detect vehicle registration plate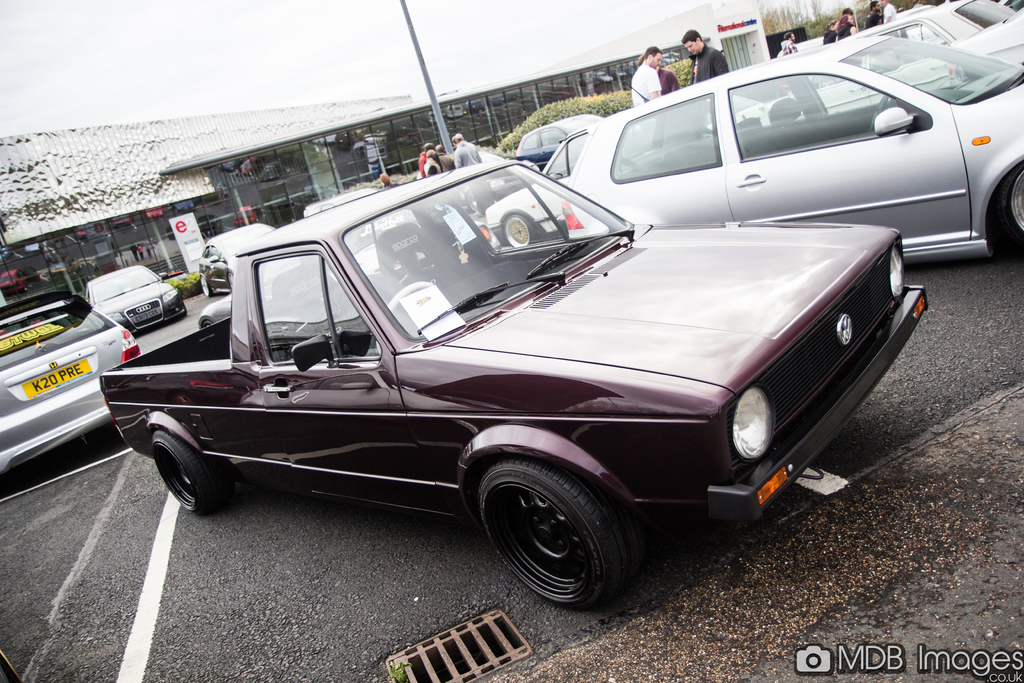
bbox=(23, 354, 92, 397)
